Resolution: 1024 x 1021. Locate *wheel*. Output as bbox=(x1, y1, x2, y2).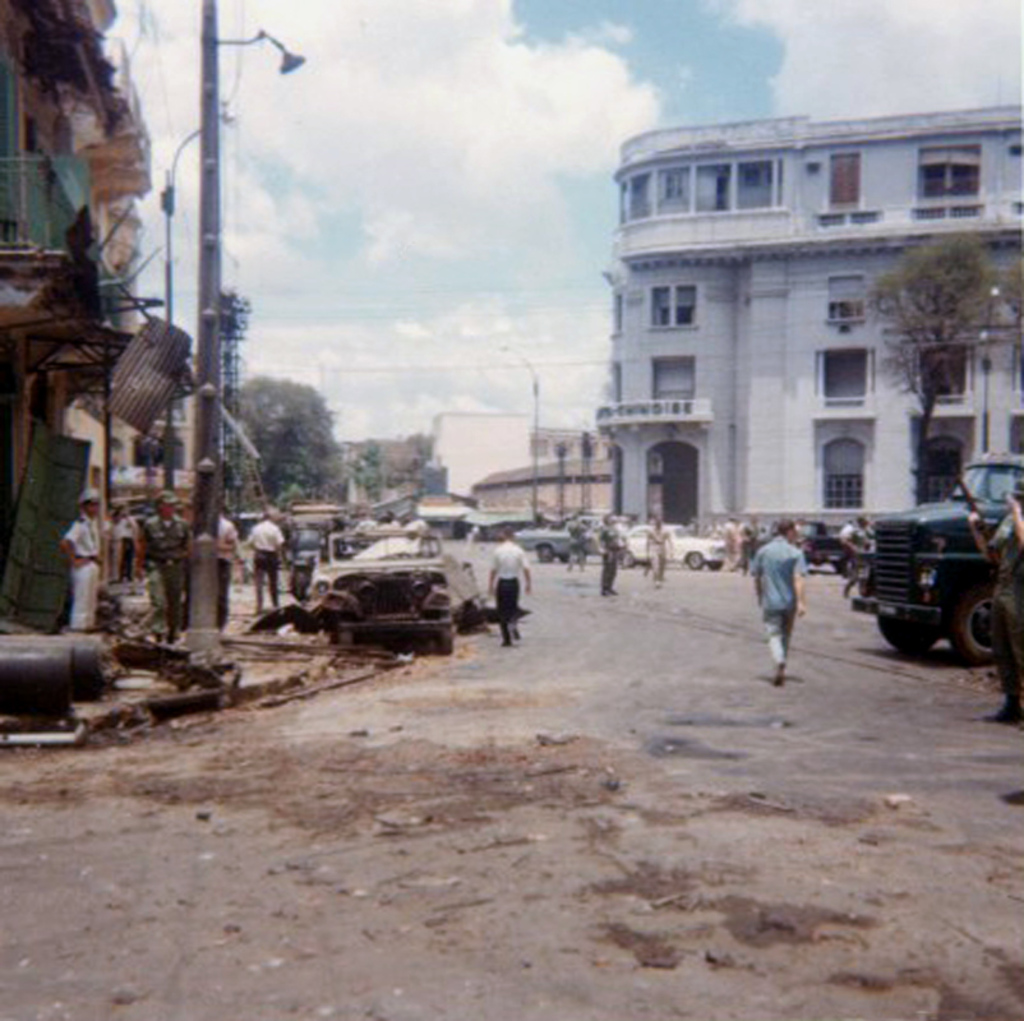
bbox=(553, 551, 572, 562).
